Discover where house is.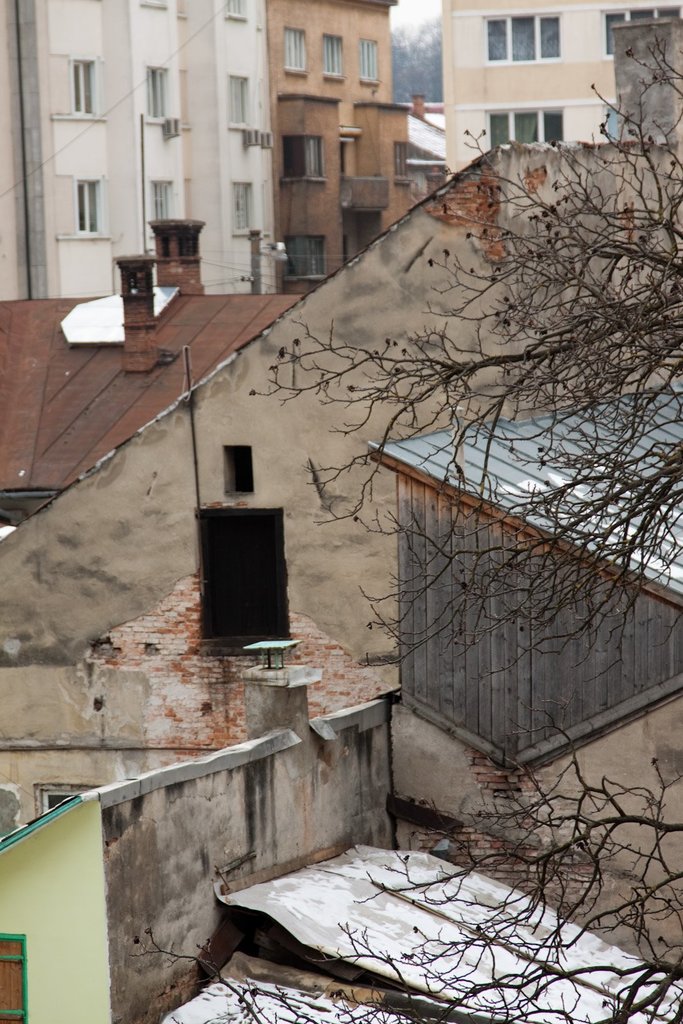
Discovered at box=[0, 211, 309, 503].
